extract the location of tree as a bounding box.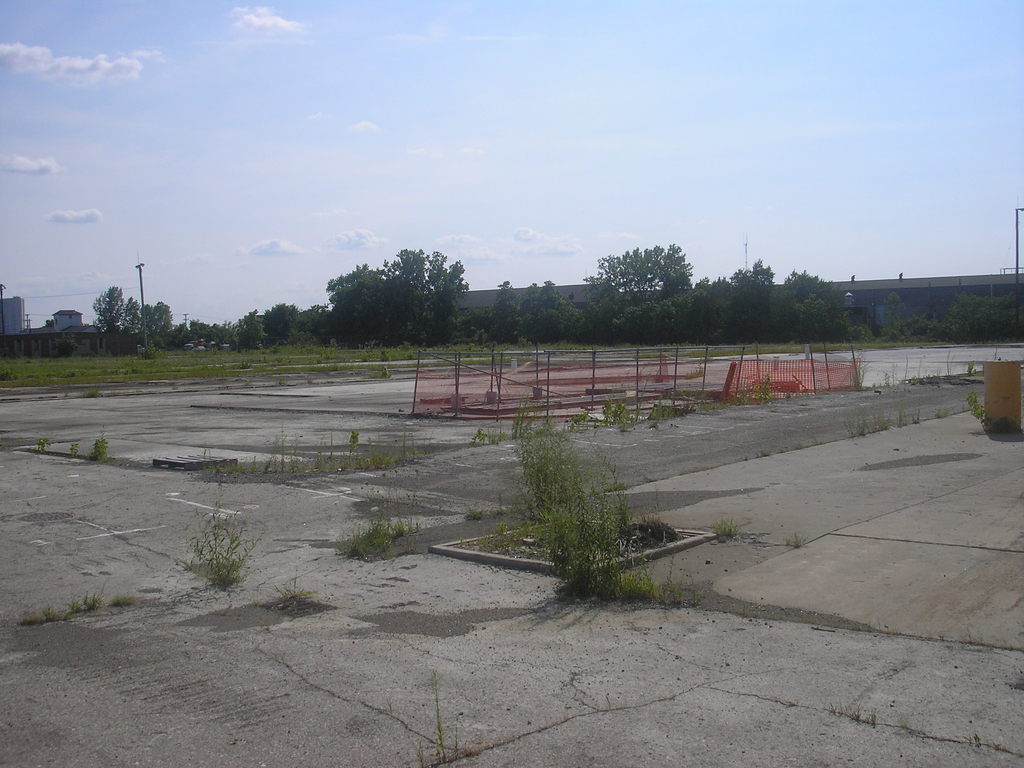
pyautogui.locateOnScreen(84, 294, 172, 356).
